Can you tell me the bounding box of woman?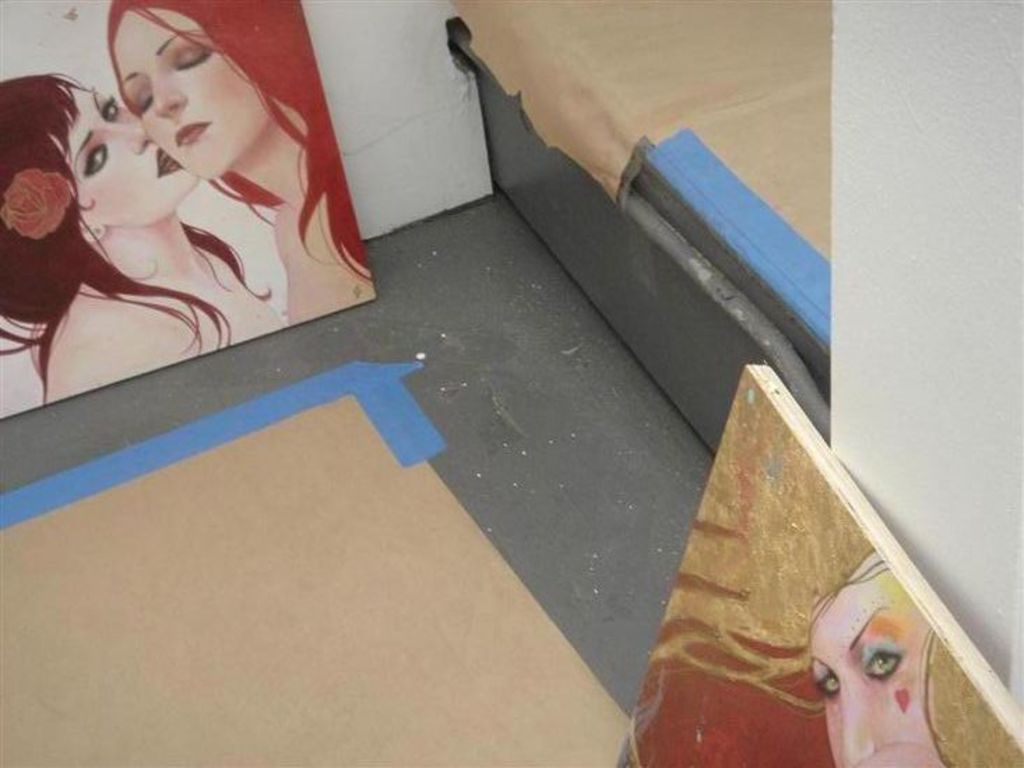
crop(96, 0, 374, 318).
